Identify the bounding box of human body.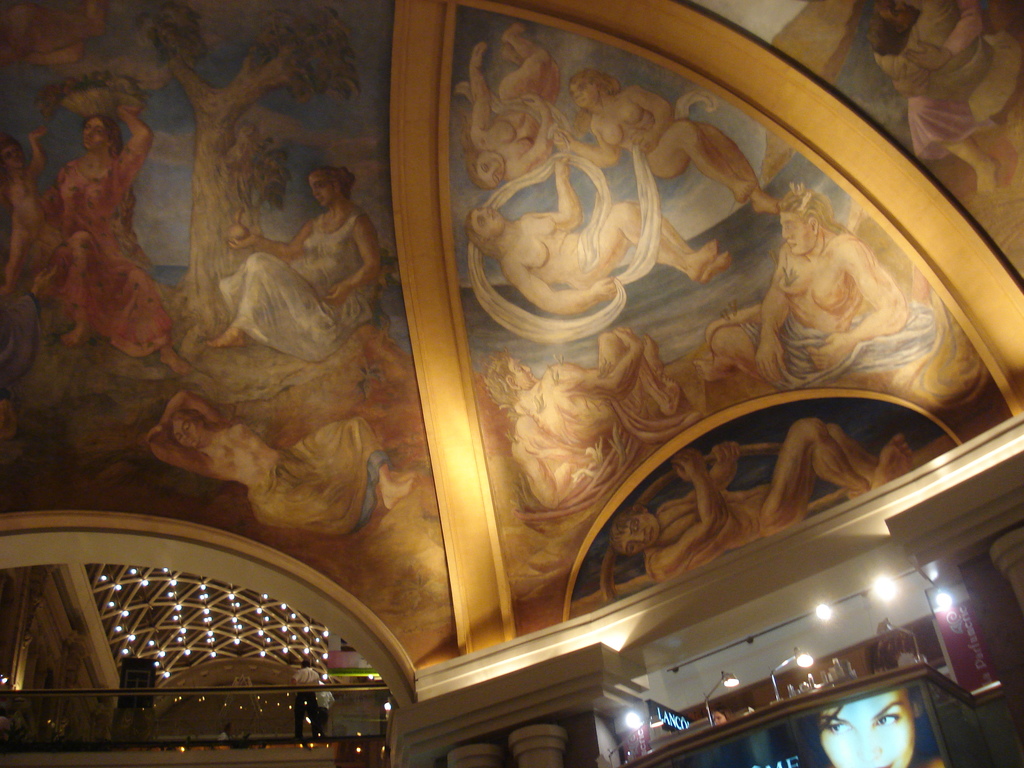
Rect(464, 161, 733, 316).
